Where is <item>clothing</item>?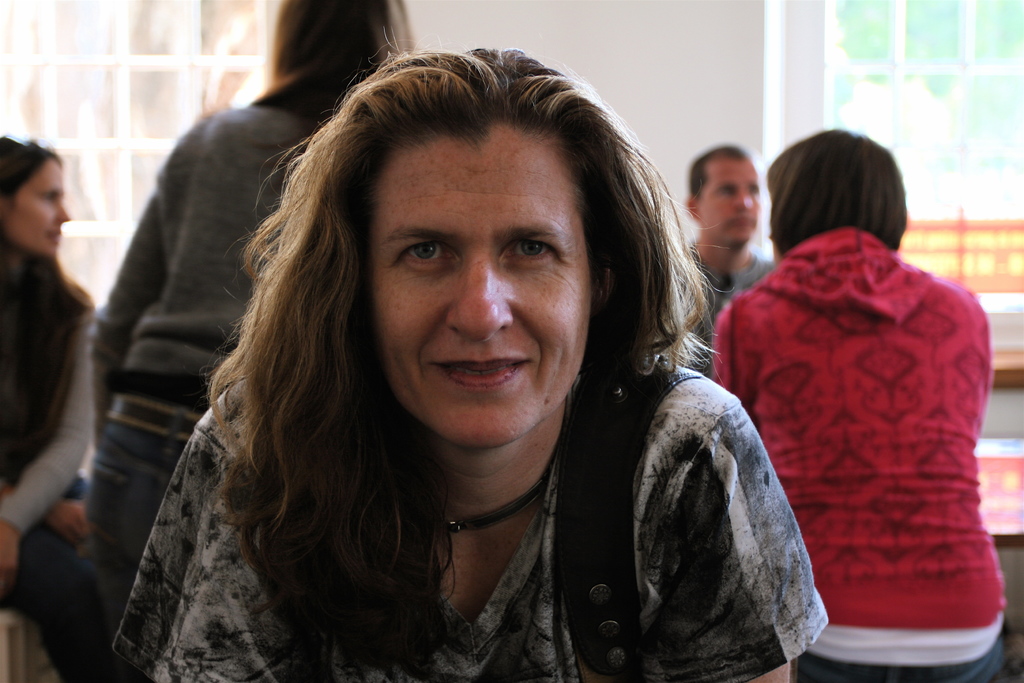
select_region(92, 83, 348, 678).
